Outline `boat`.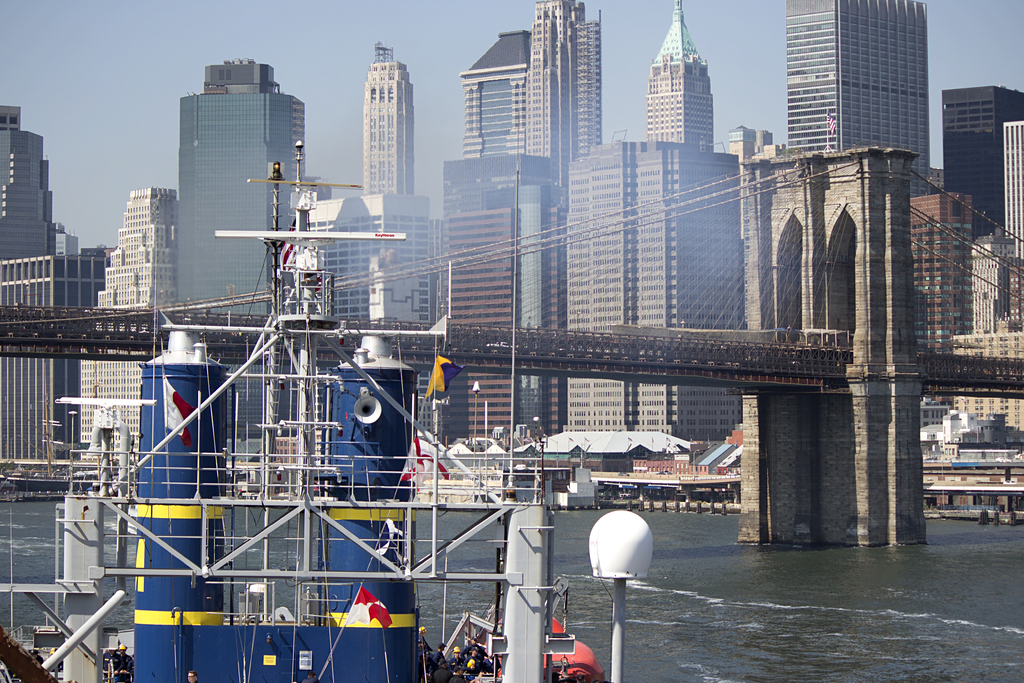
Outline: x1=0, y1=143, x2=653, y2=682.
